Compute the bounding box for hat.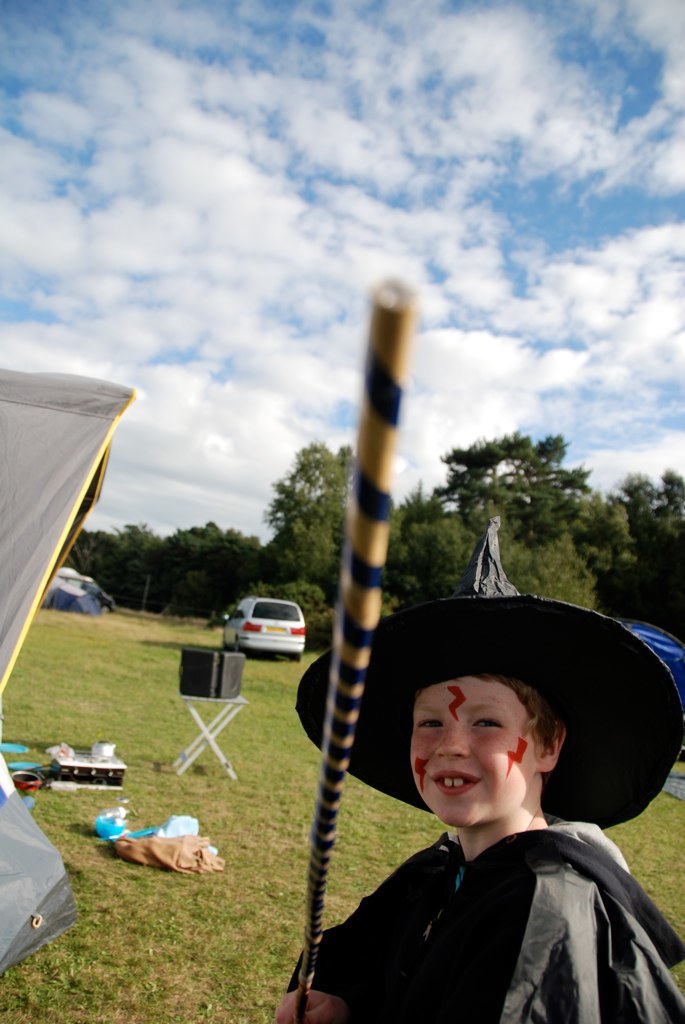
294,513,684,830.
